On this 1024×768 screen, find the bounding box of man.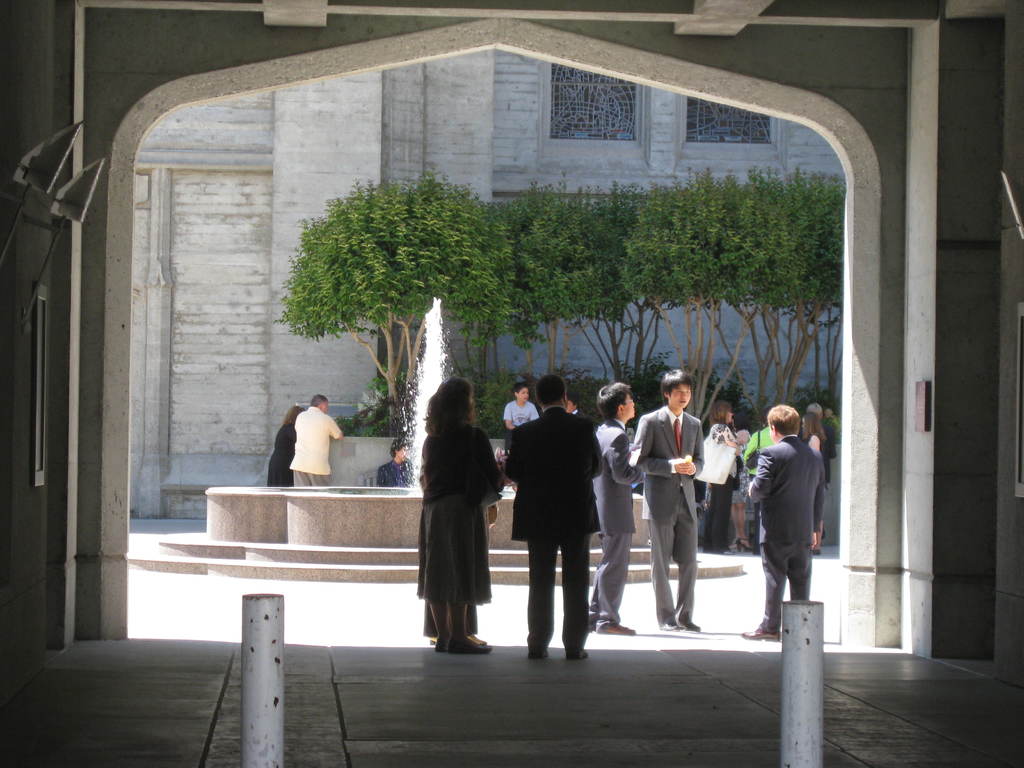
Bounding box: bbox(288, 389, 347, 497).
